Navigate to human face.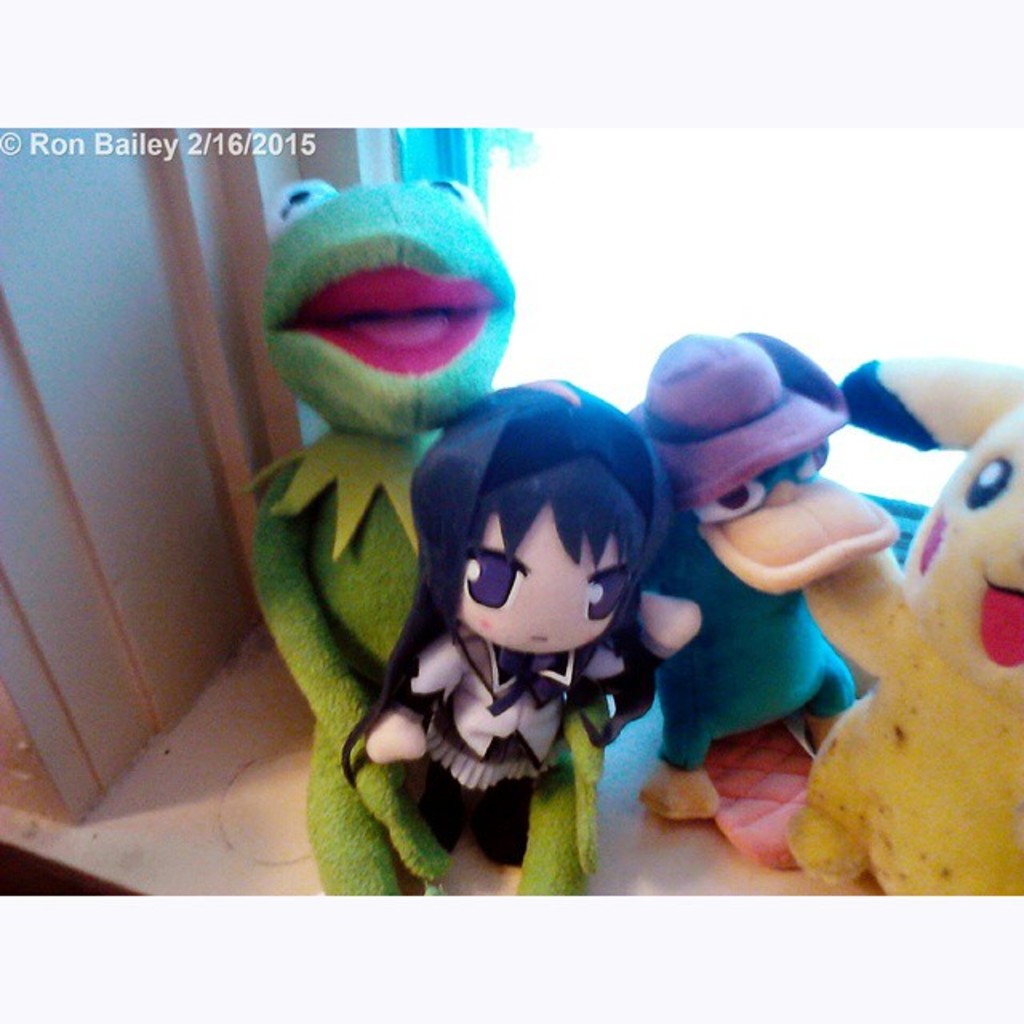
Navigation target: <box>459,509,624,656</box>.
